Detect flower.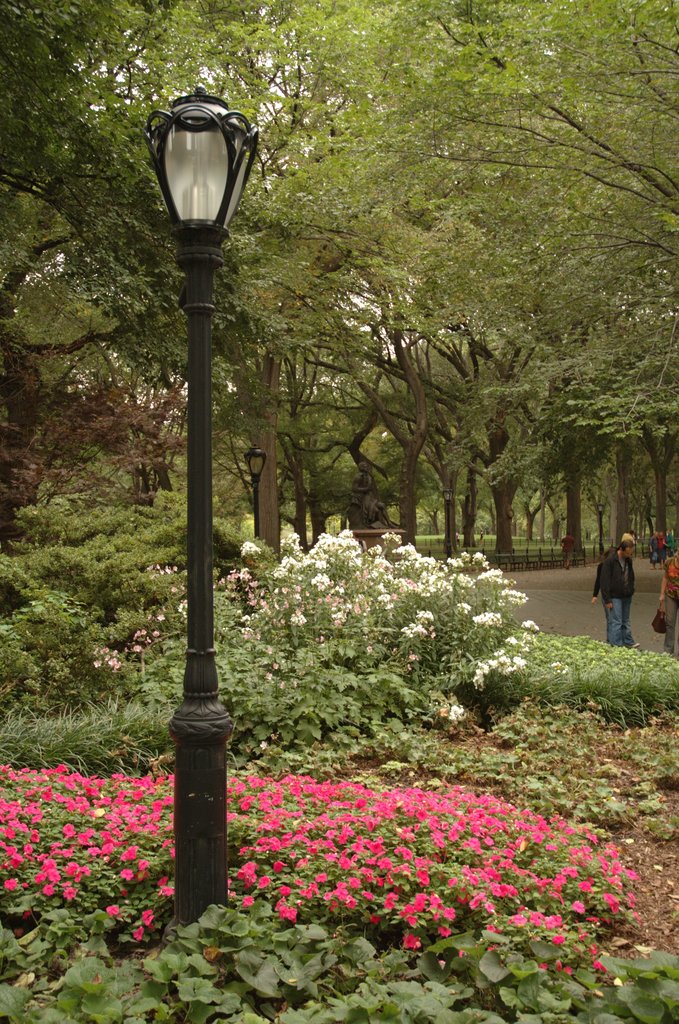
Detected at 66, 887, 80, 897.
